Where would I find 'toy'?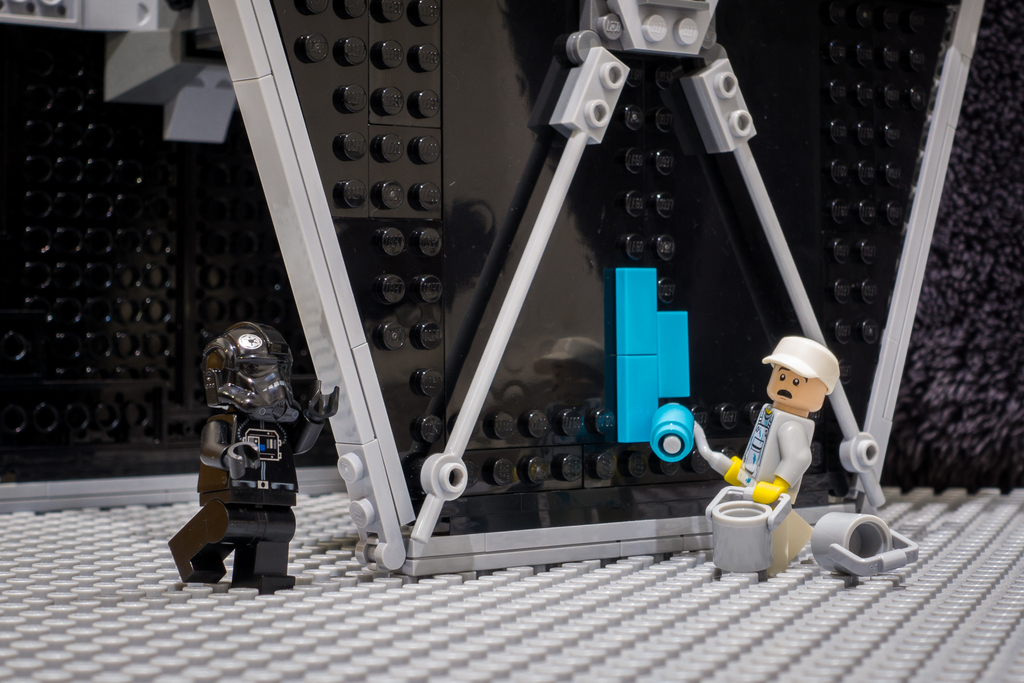
At 654,310,691,394.
